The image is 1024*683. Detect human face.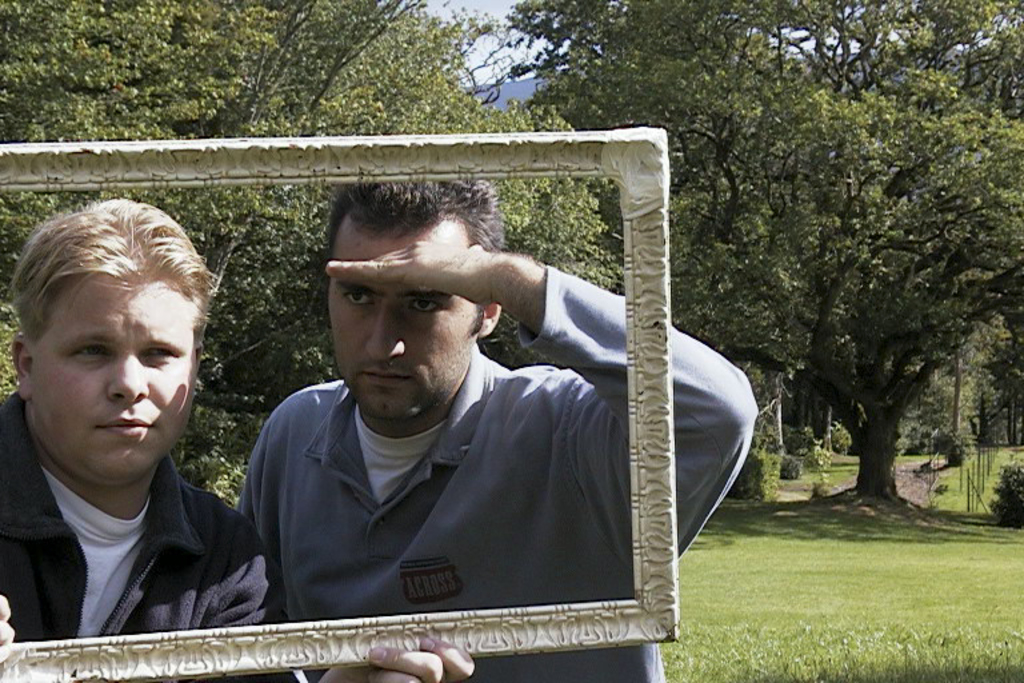
Detection: <bbox>31, 243, 193, 499</bbox>.
